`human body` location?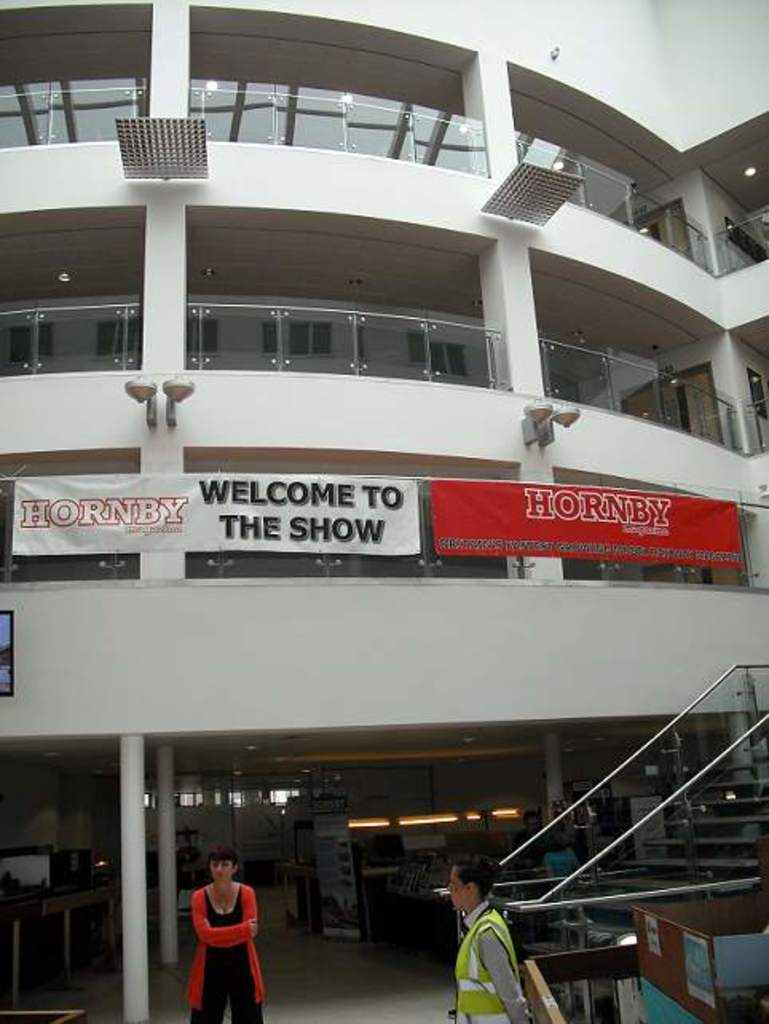
{"x1": 180, "y1": 857, "x2": 270, "y2": 1023}
